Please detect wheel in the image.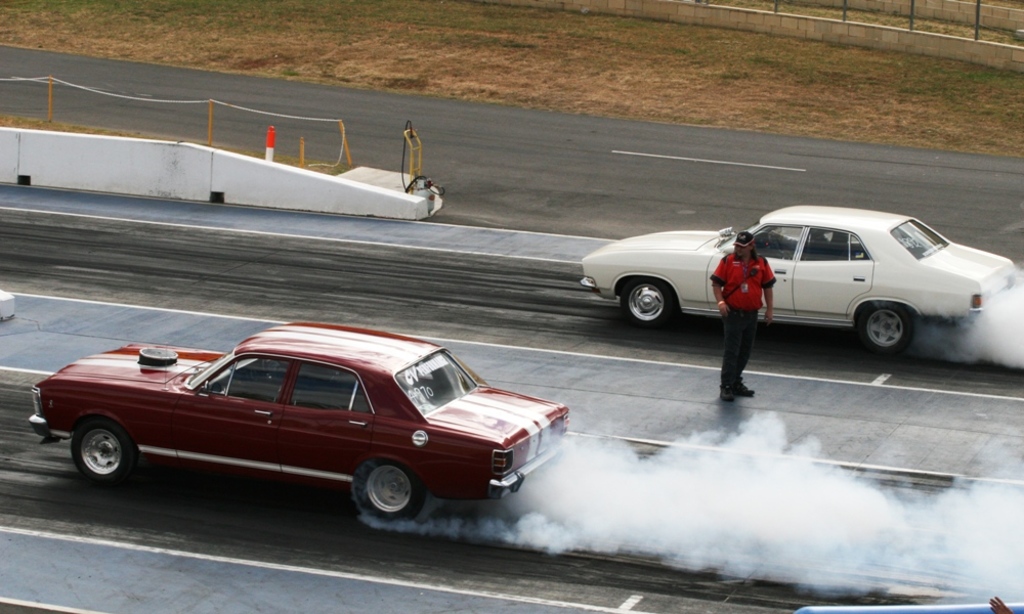
left=621, top=274, right=678, bottom=332.
